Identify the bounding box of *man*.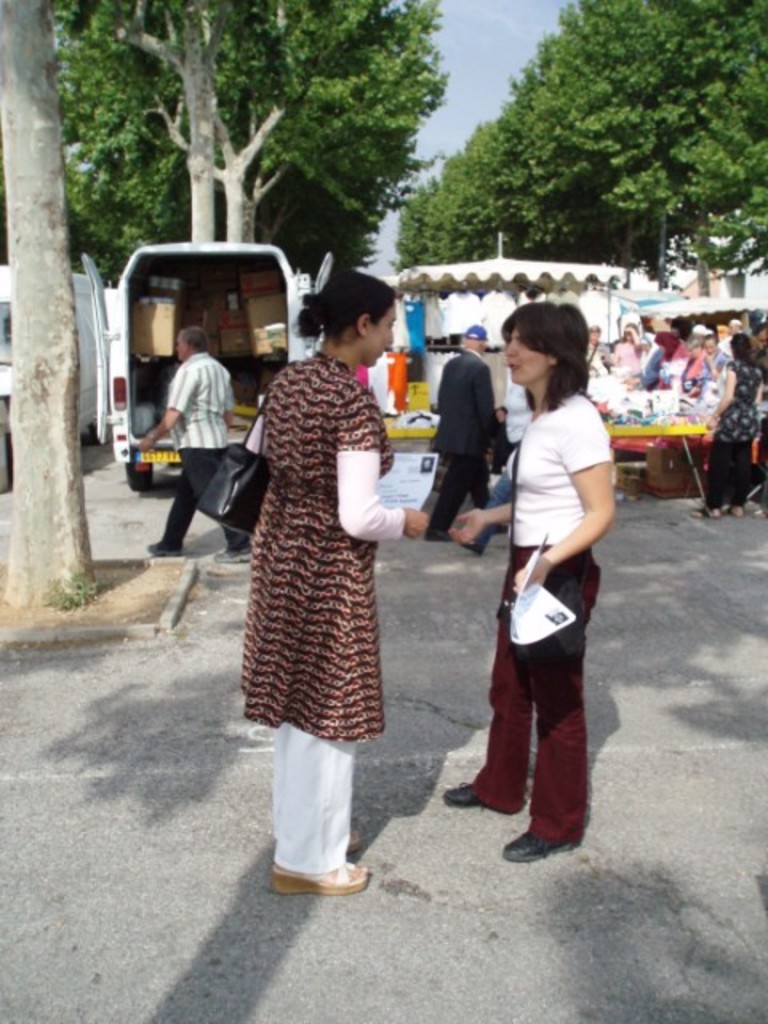
select_region(134, 302, 251, 544).
